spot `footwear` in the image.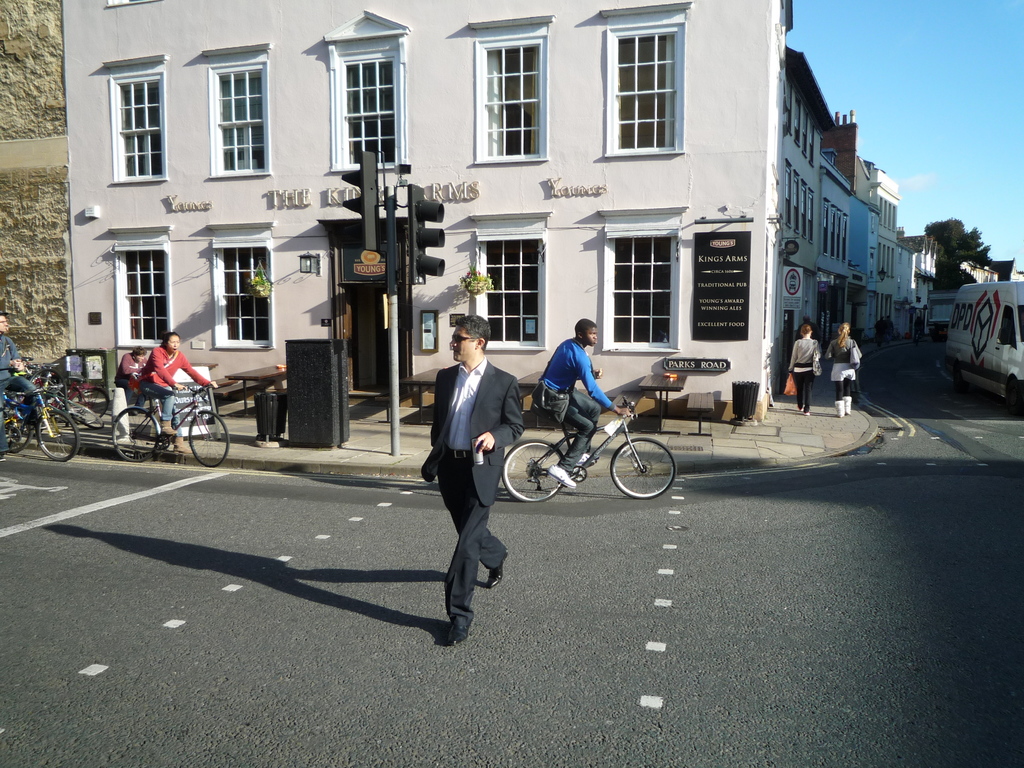
`footwear` found at bbox=[831, 399, 840, 419].
